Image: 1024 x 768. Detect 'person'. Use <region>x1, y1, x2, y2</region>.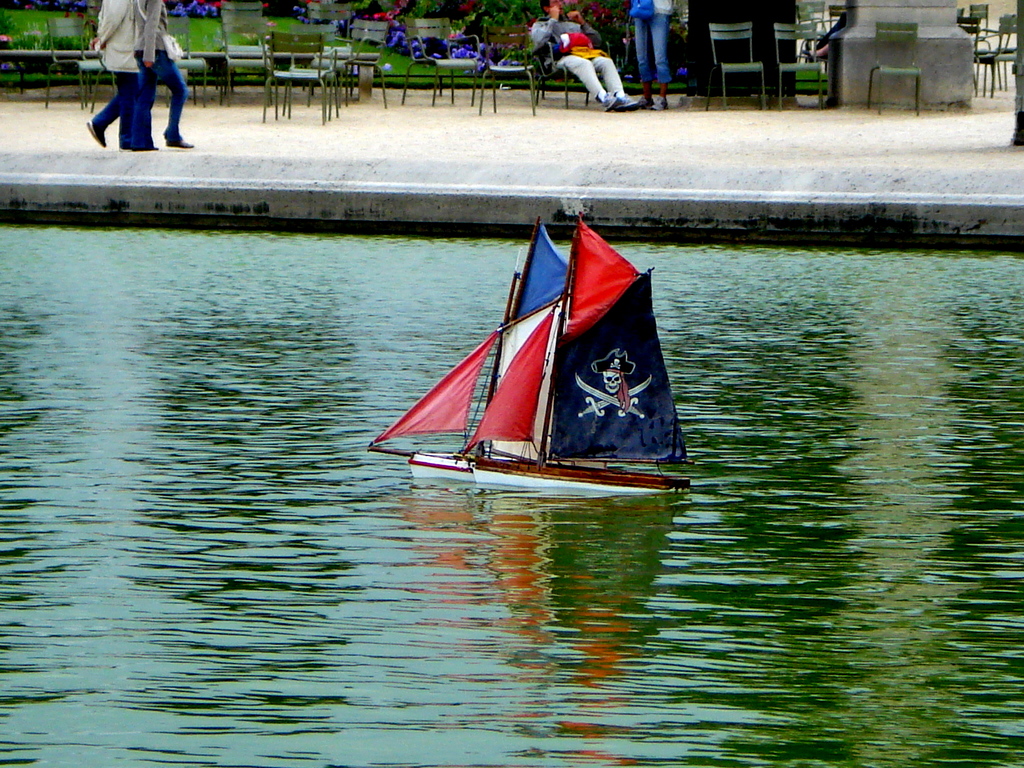
<region>800, 16, 845, 60</region>.
